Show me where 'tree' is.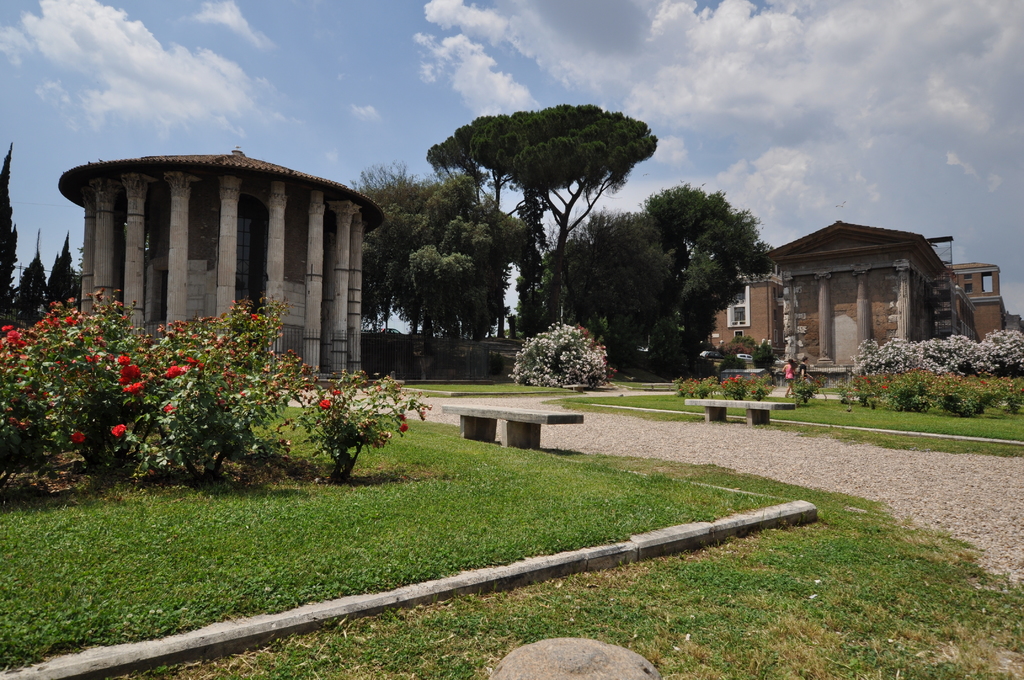
'tree' is at 336:162:524:346.
